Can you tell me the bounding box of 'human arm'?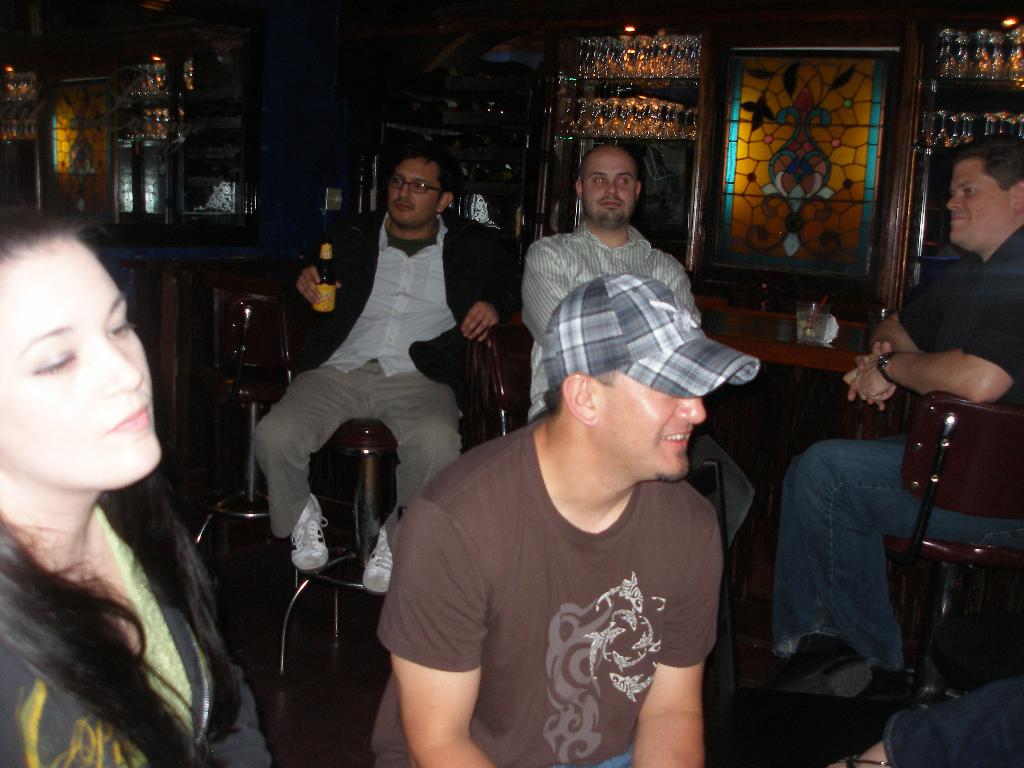
detection(843, 230, 1023, 408).
